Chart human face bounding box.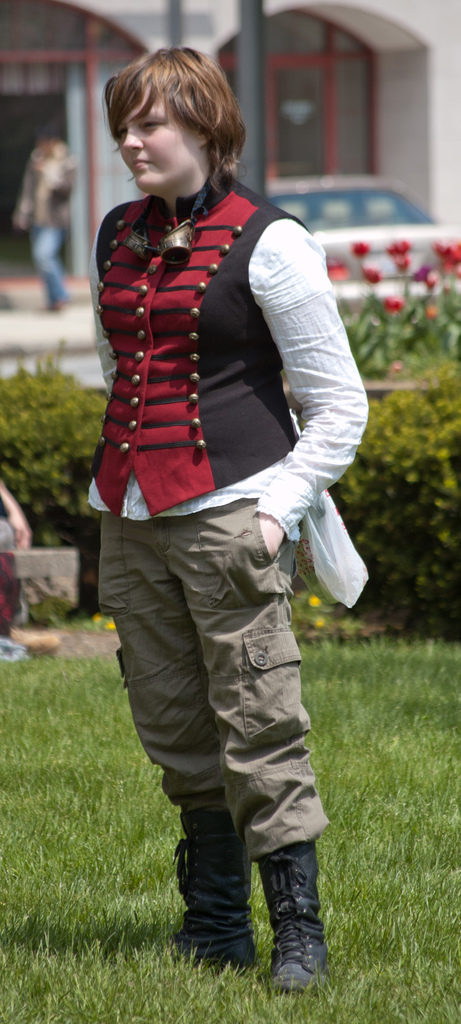
Charted: box(115, 77, 204, 184).
